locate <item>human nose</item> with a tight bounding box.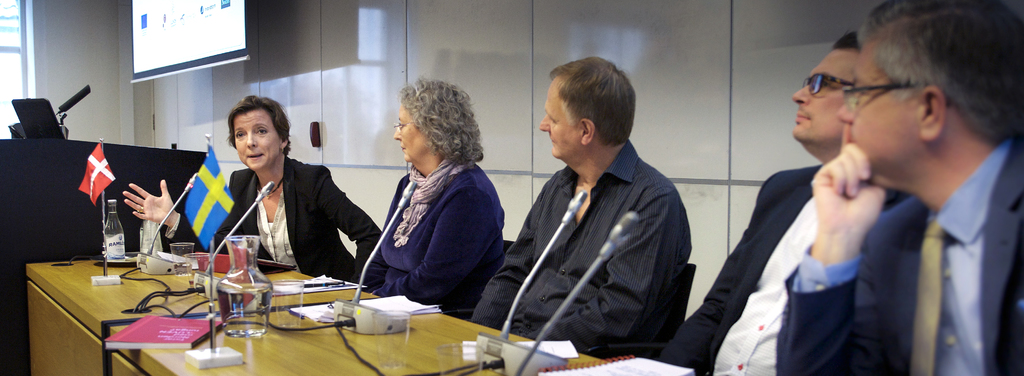
Rect(243, 129, 255, 147).
